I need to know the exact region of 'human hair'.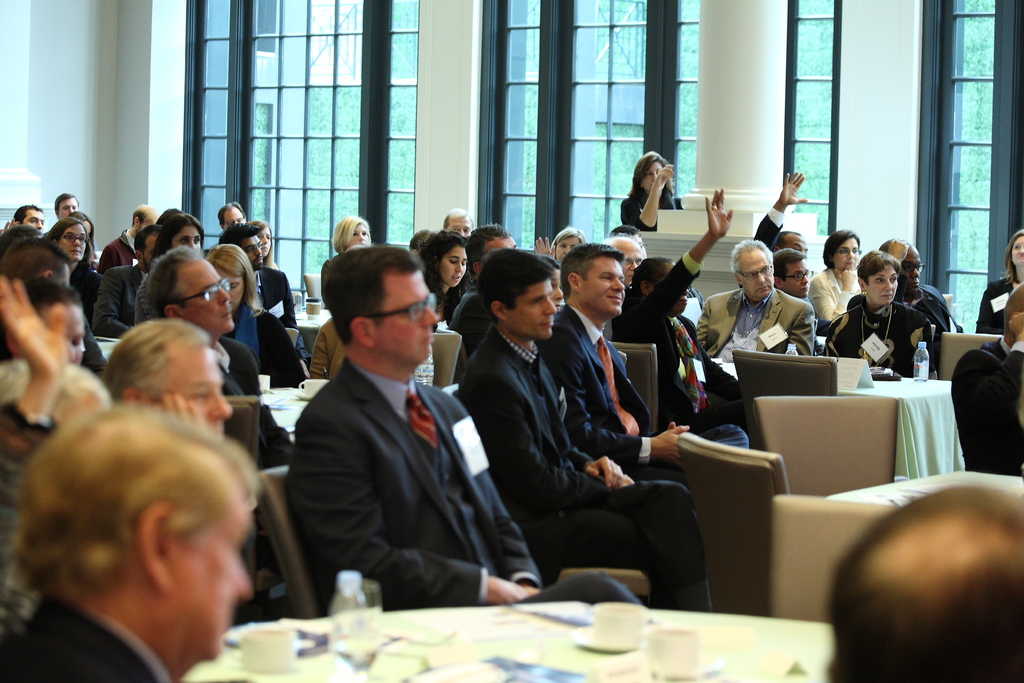
Region: BBox(162, 208, 205, 245).
